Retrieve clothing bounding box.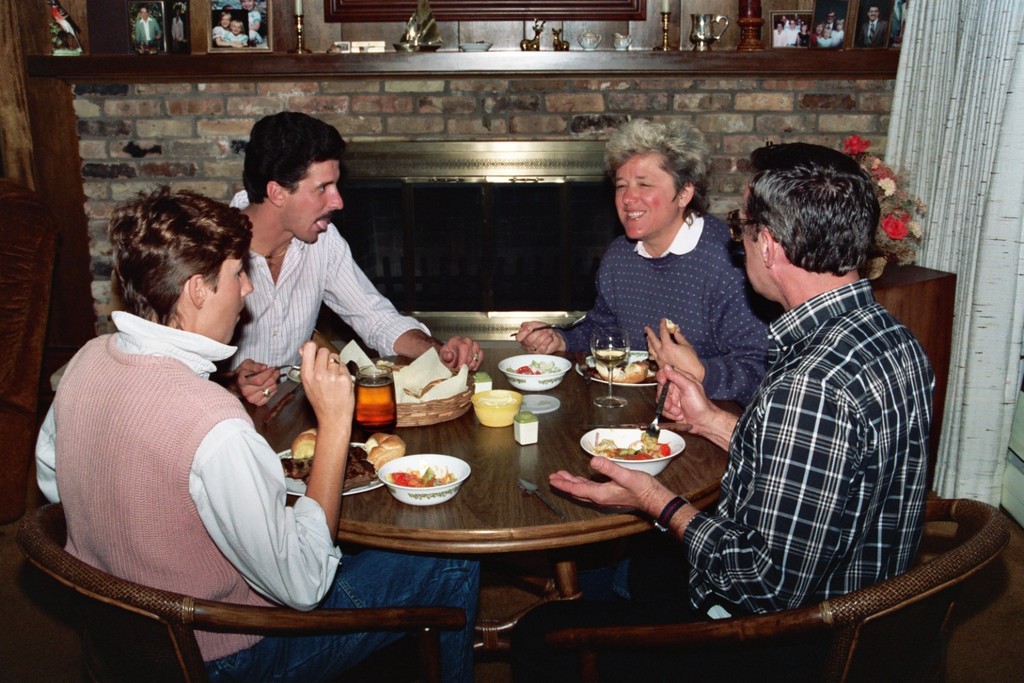
Bounding box: [214, 185, 431, 378].
